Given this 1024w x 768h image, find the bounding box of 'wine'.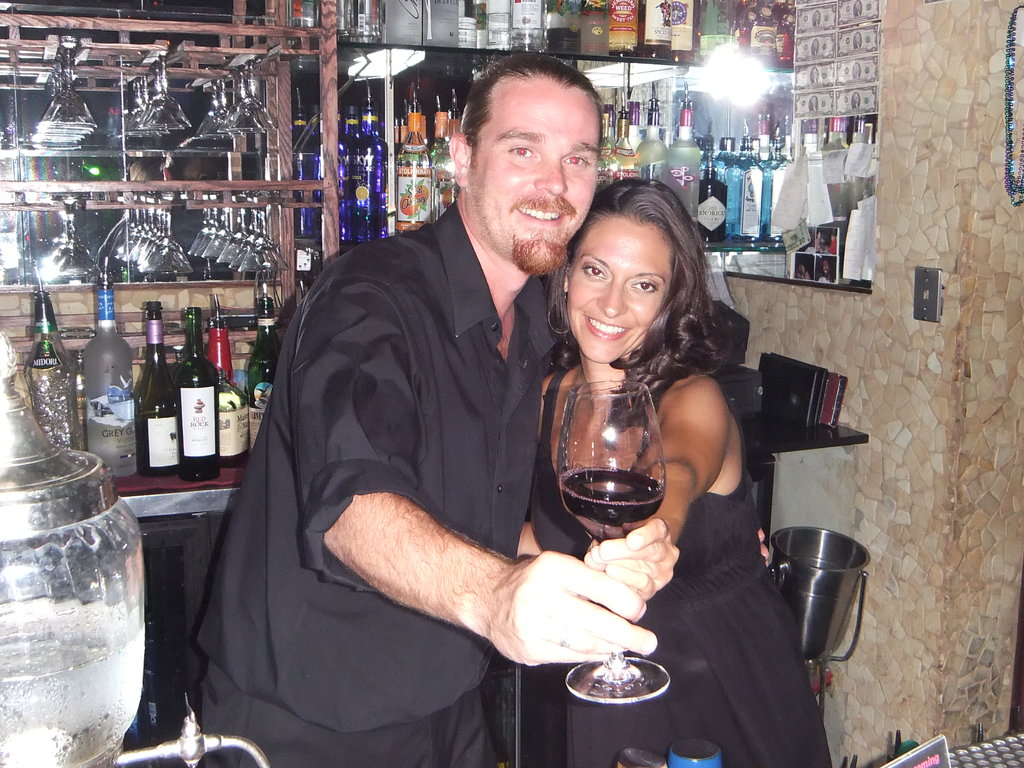
244, 289, 287, 464.
